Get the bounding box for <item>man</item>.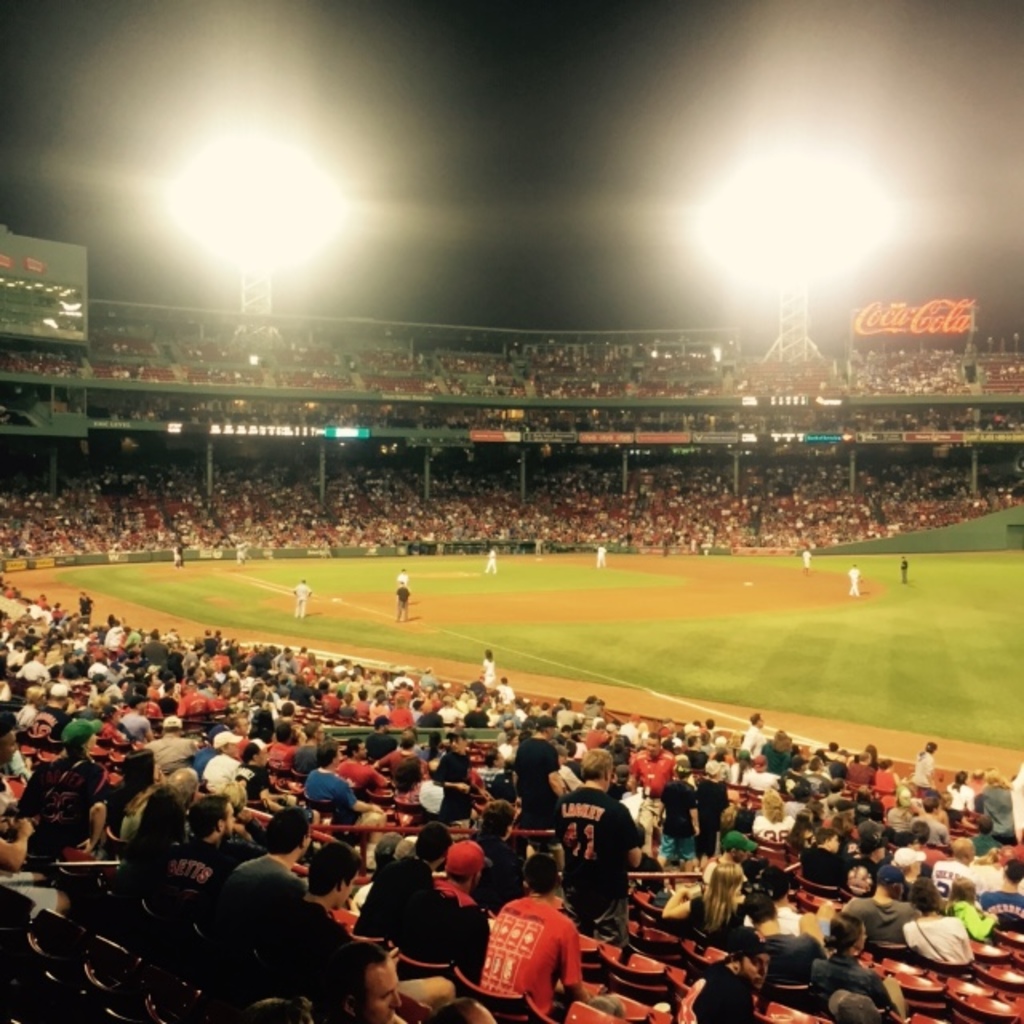
x1=378 y1=731 x2=430 y2=781.
